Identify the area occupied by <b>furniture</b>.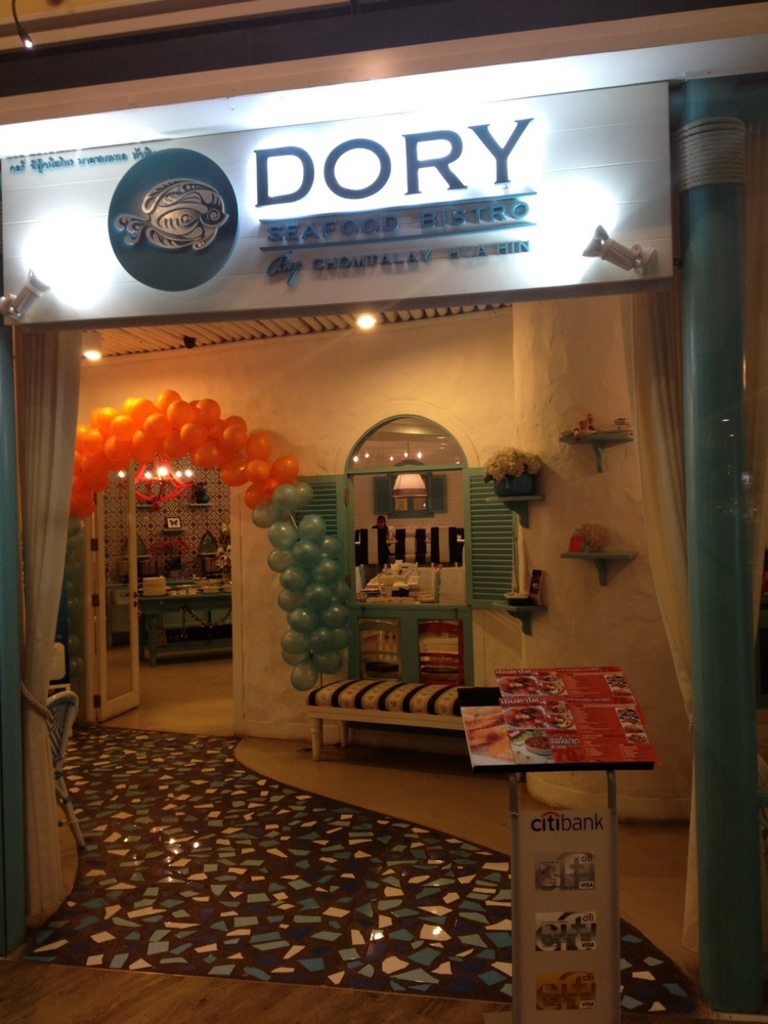
Area: [x1=355, y1=564, x2=366, y2=593].
